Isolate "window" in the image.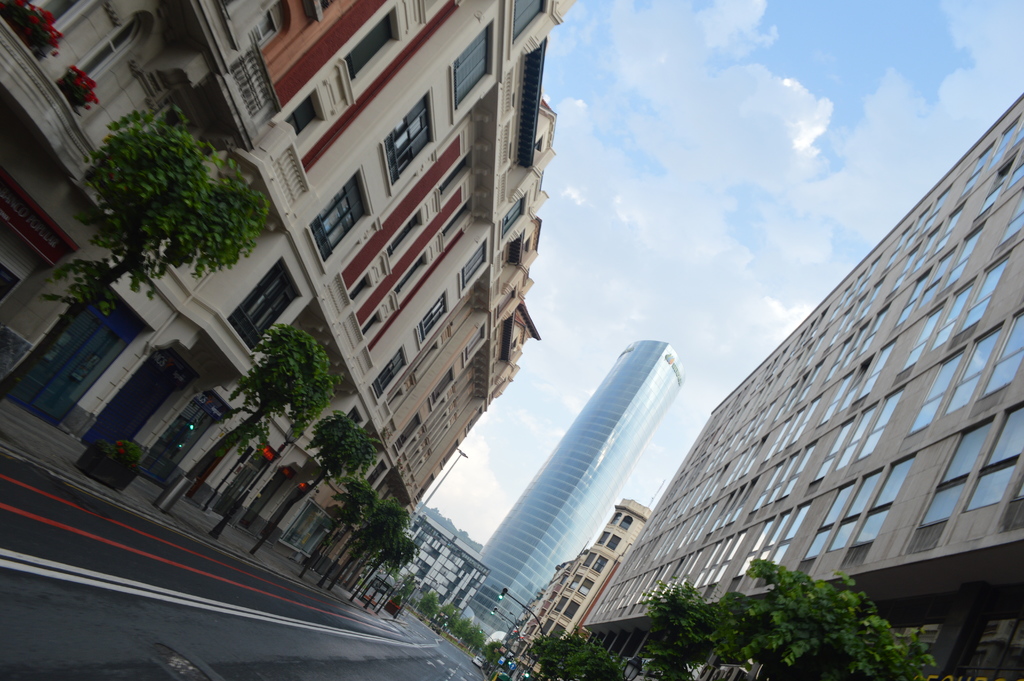
Isolated region: box(20, 0, 117, 34).
